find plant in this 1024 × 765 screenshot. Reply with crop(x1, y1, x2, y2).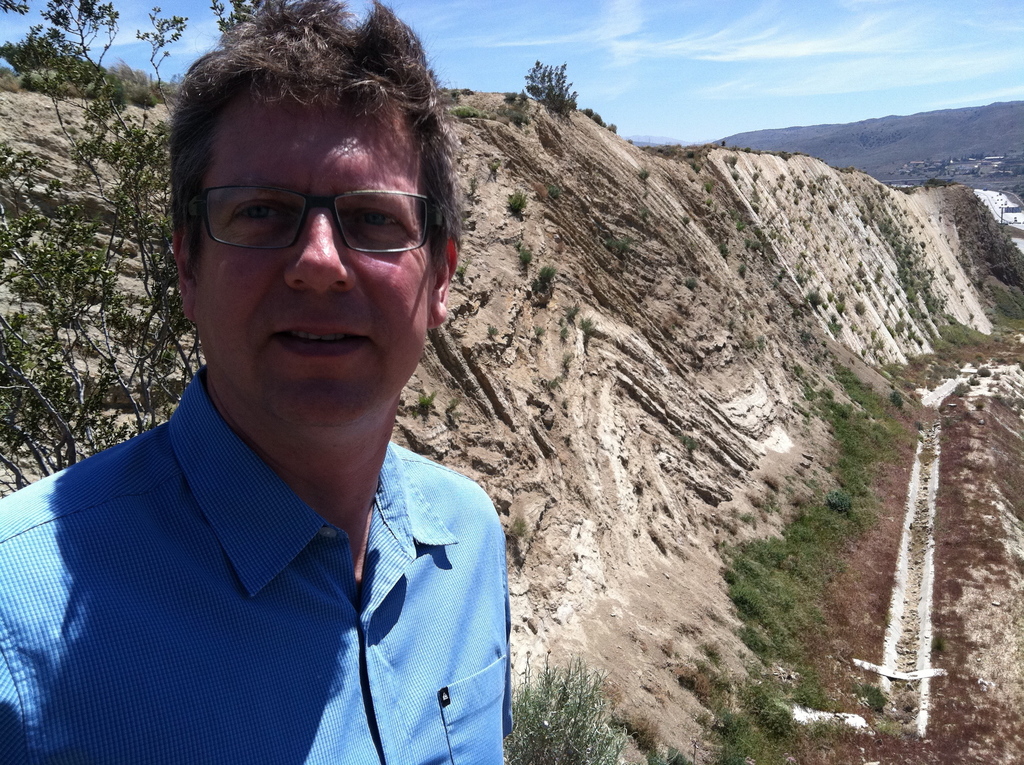
crop(637, 167, 654, 184).
